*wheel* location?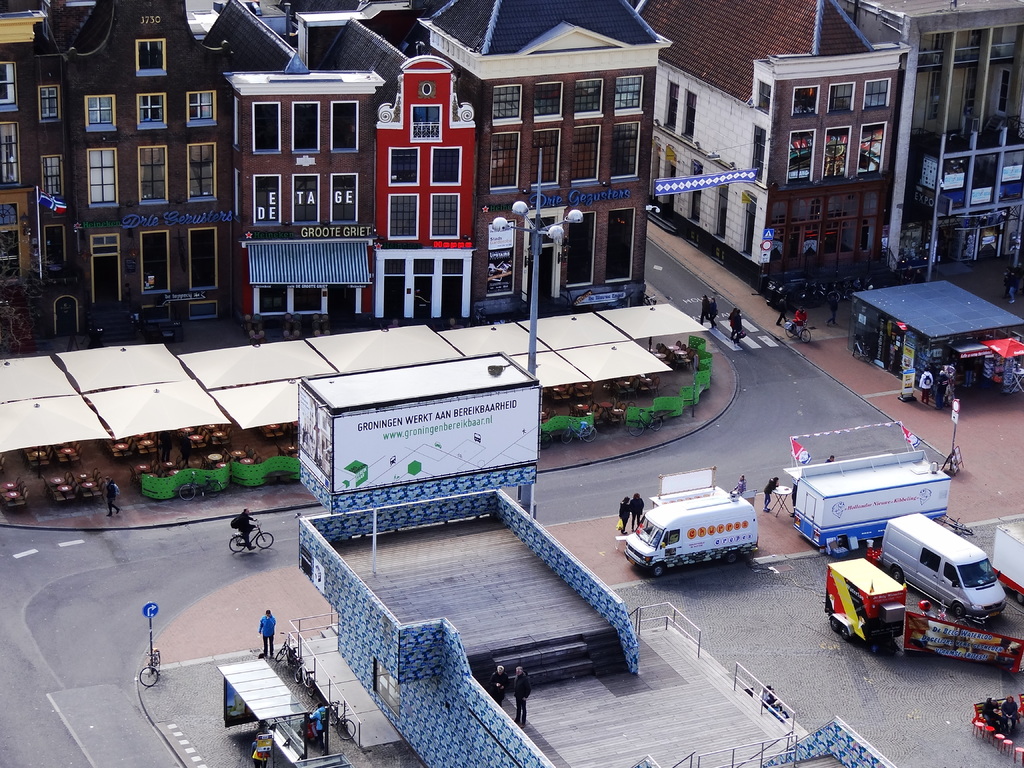
bbox=[650, 418, 661, 430]
